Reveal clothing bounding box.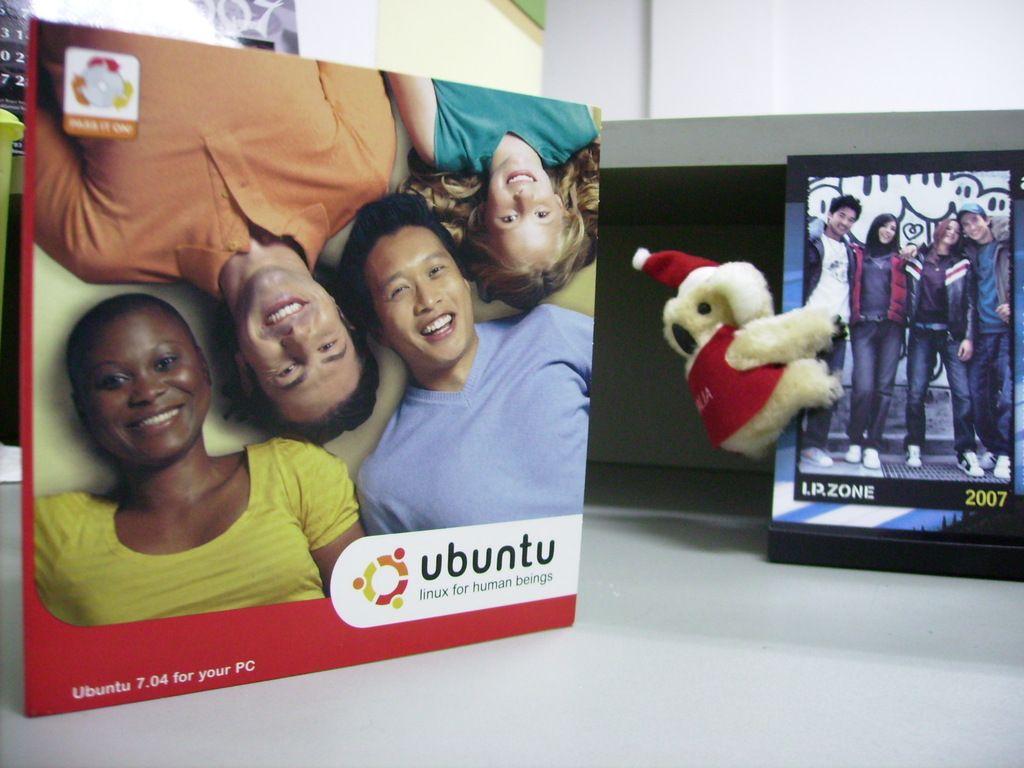
Revealed: [x1=433, y1=80, x2=598, y2=172].
